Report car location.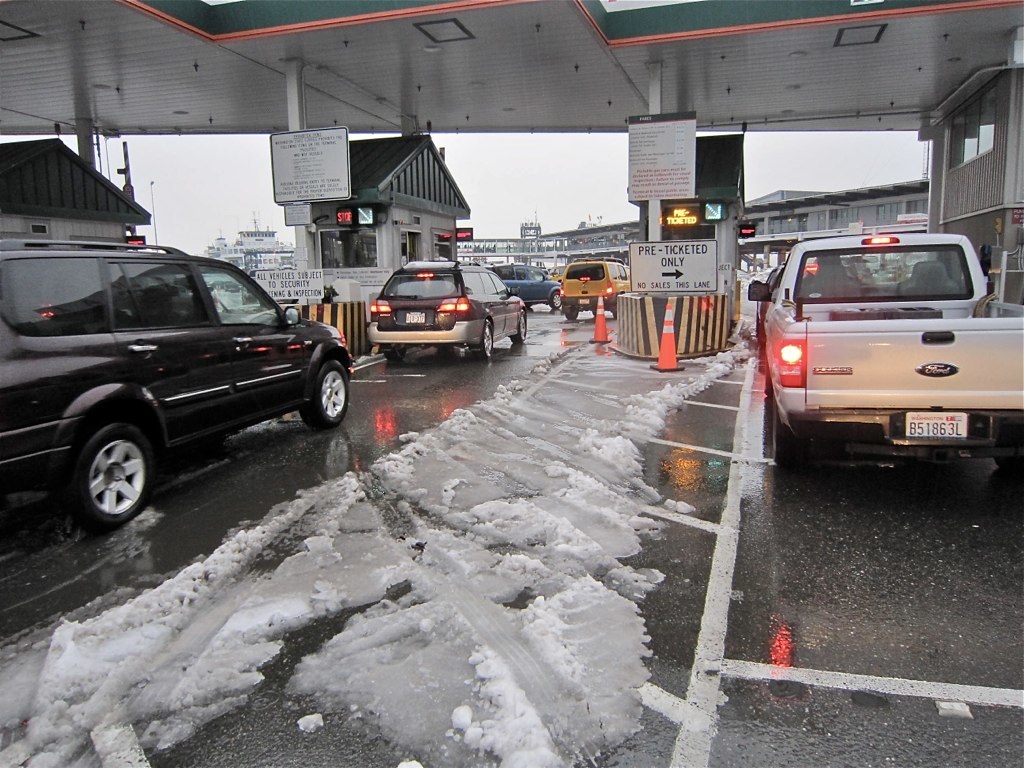
Report: 360 252 534 366.
